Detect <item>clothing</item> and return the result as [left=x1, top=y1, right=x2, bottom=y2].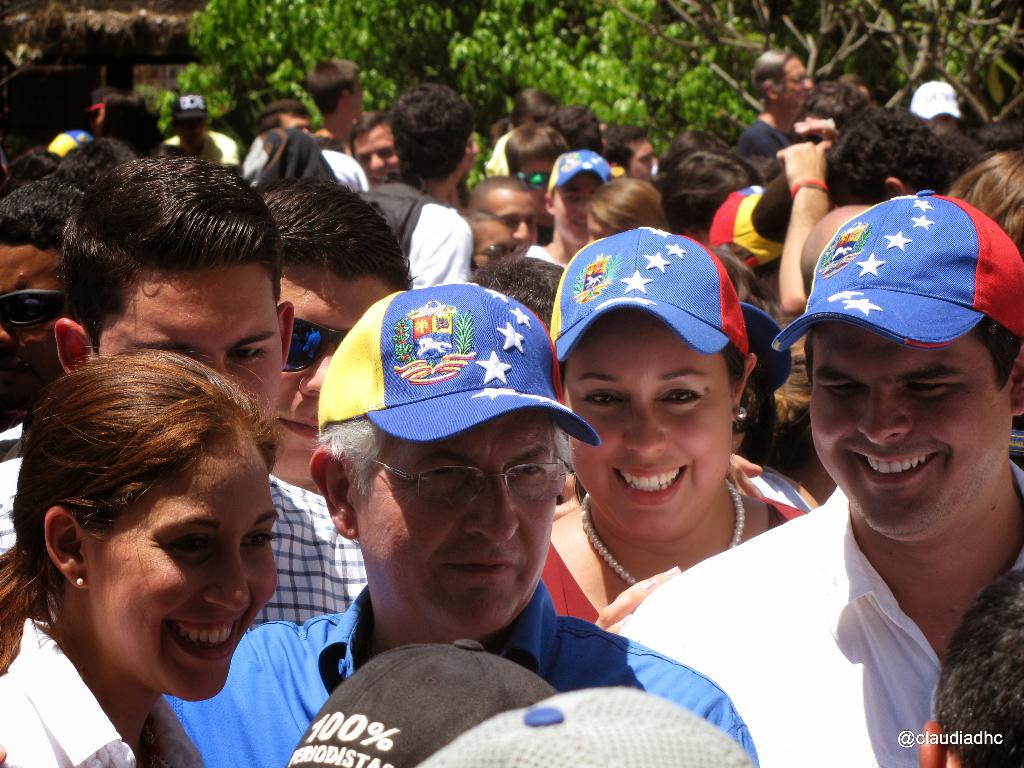
[left=402, top=209, right=468, bottom=289].
